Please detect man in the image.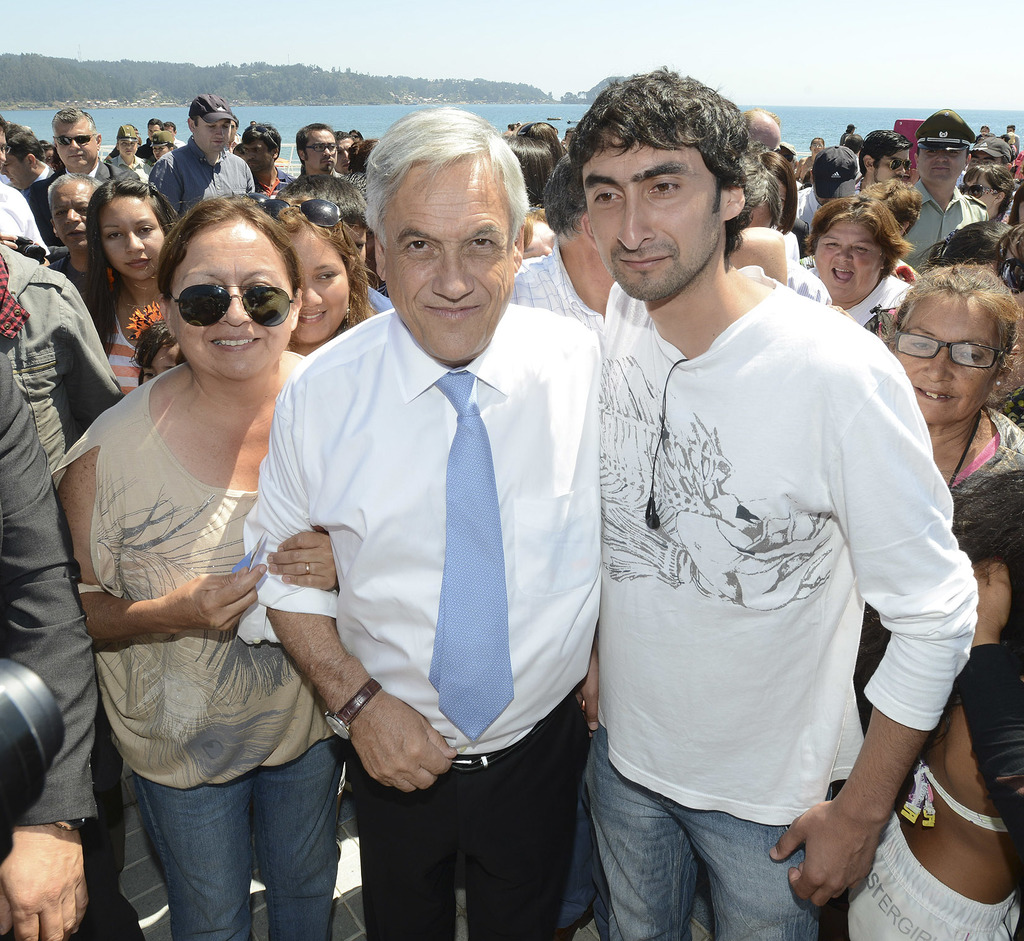
crop(506, 152, 621, 334).
